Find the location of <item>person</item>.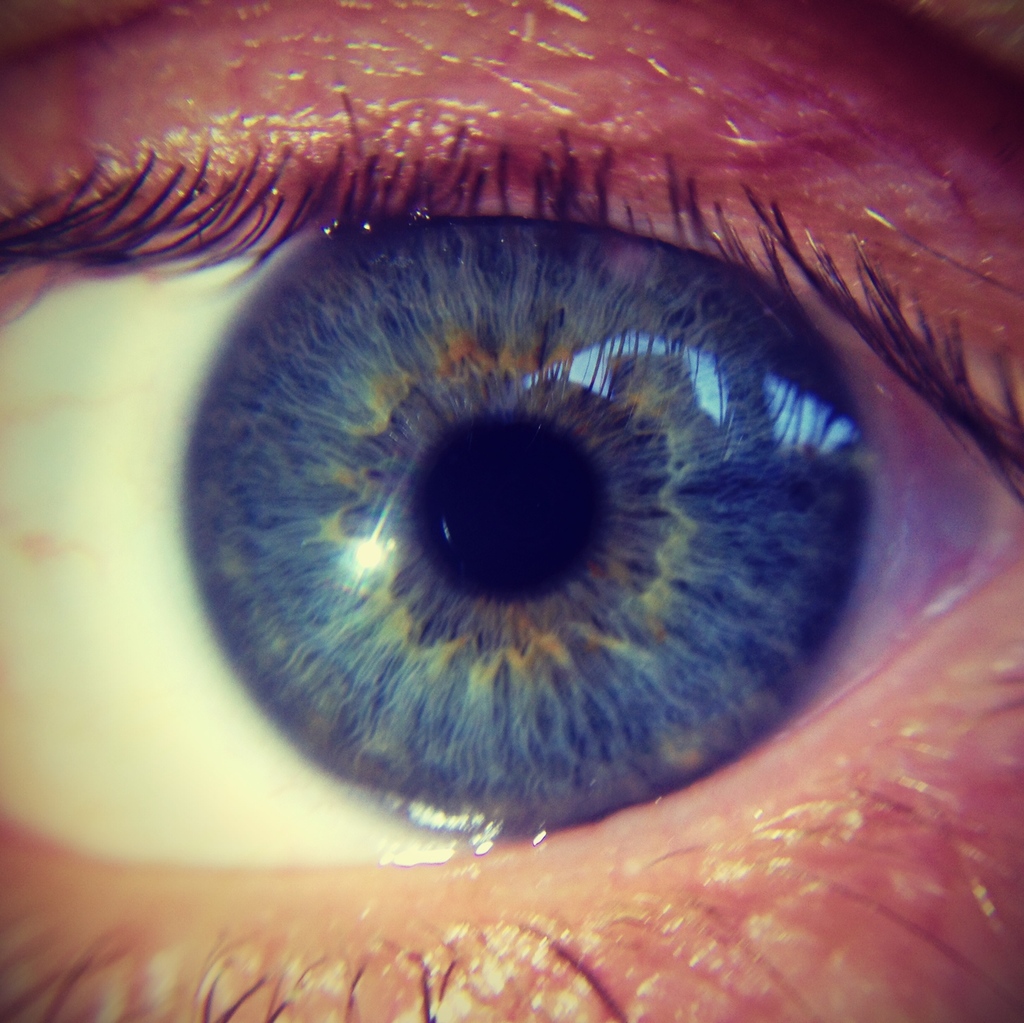
Location: [0,0,1023,1022].
